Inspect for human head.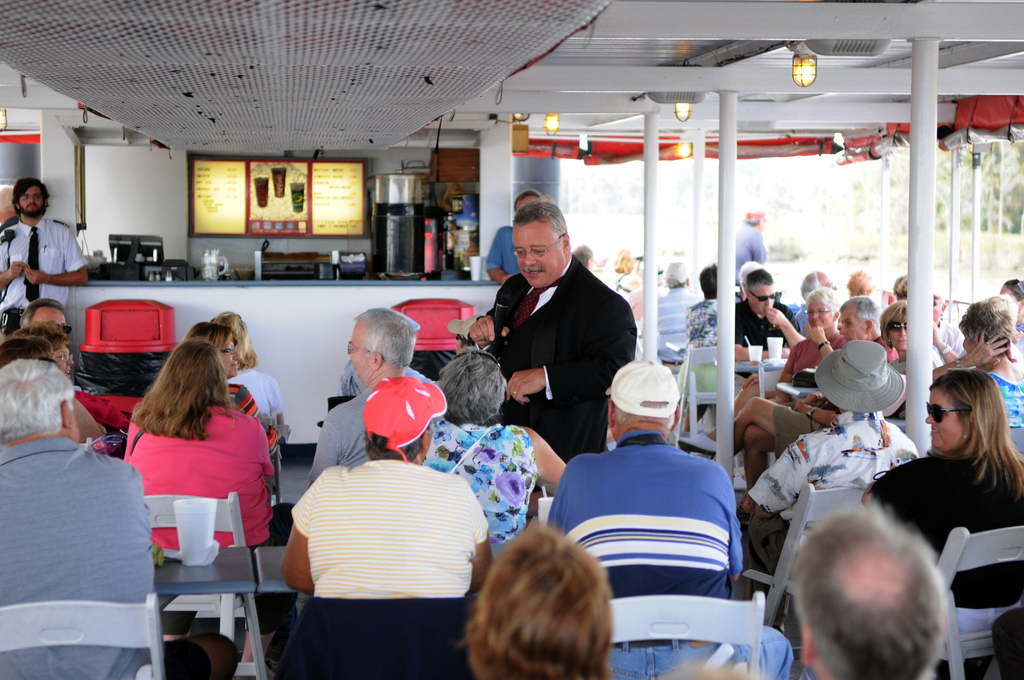
Inspection: (left=157, top=339, right=227, bottom=410).
